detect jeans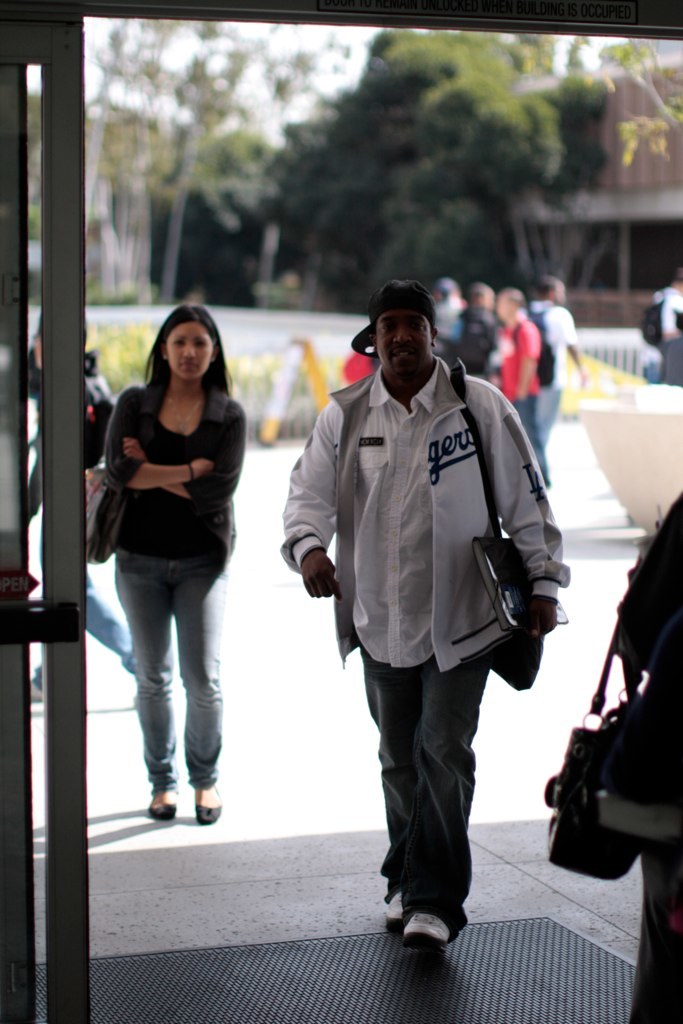
(left=360, top=638, right=484, bottom=916)
